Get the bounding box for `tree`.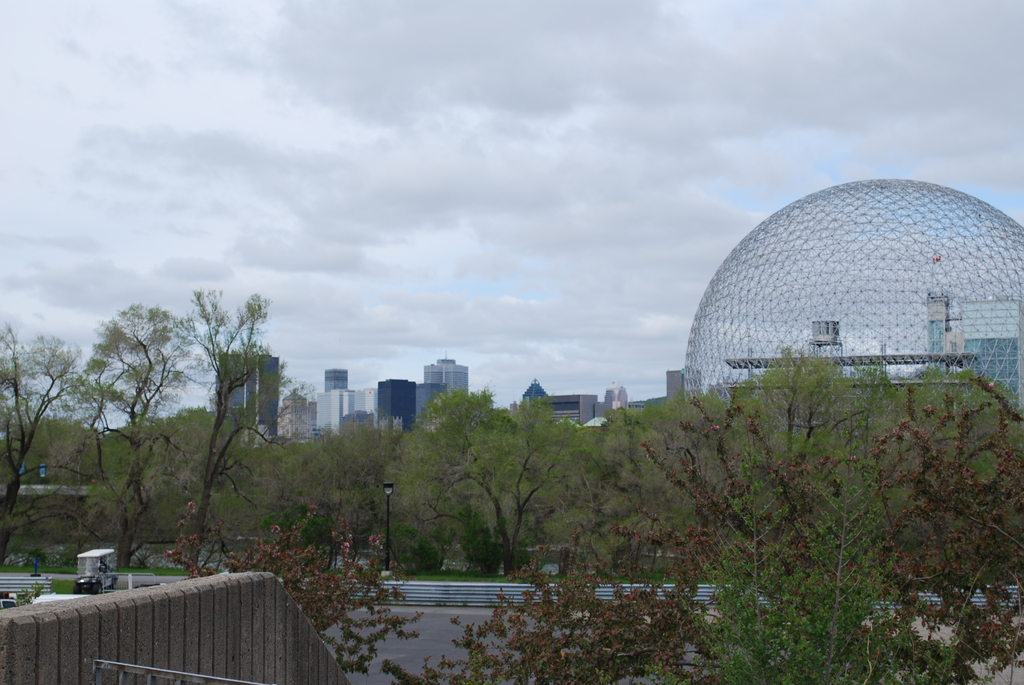
box(673, 335, 968, 684).
